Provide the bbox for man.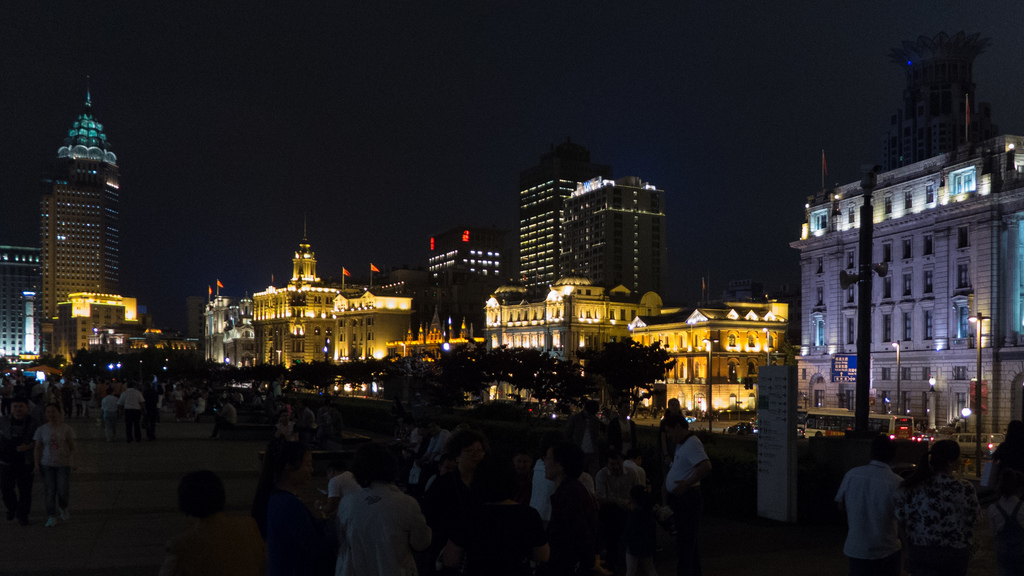
[left=840, top=433, right=921, bottom=564].
